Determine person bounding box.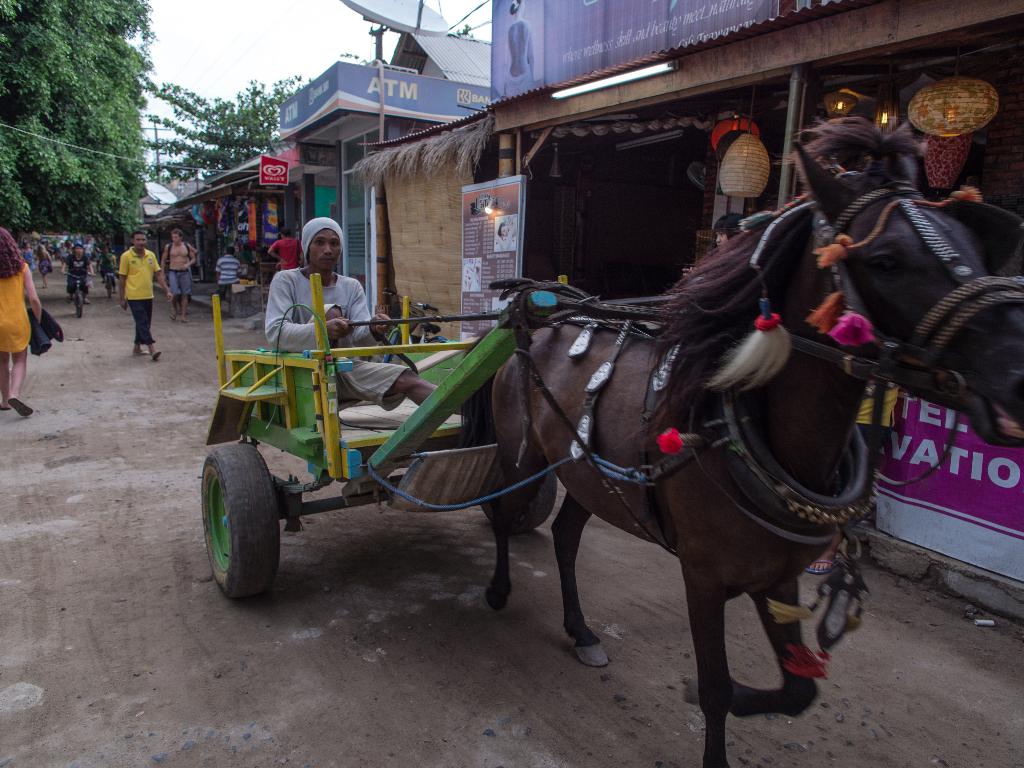
Determined: 0,218,47,415.
